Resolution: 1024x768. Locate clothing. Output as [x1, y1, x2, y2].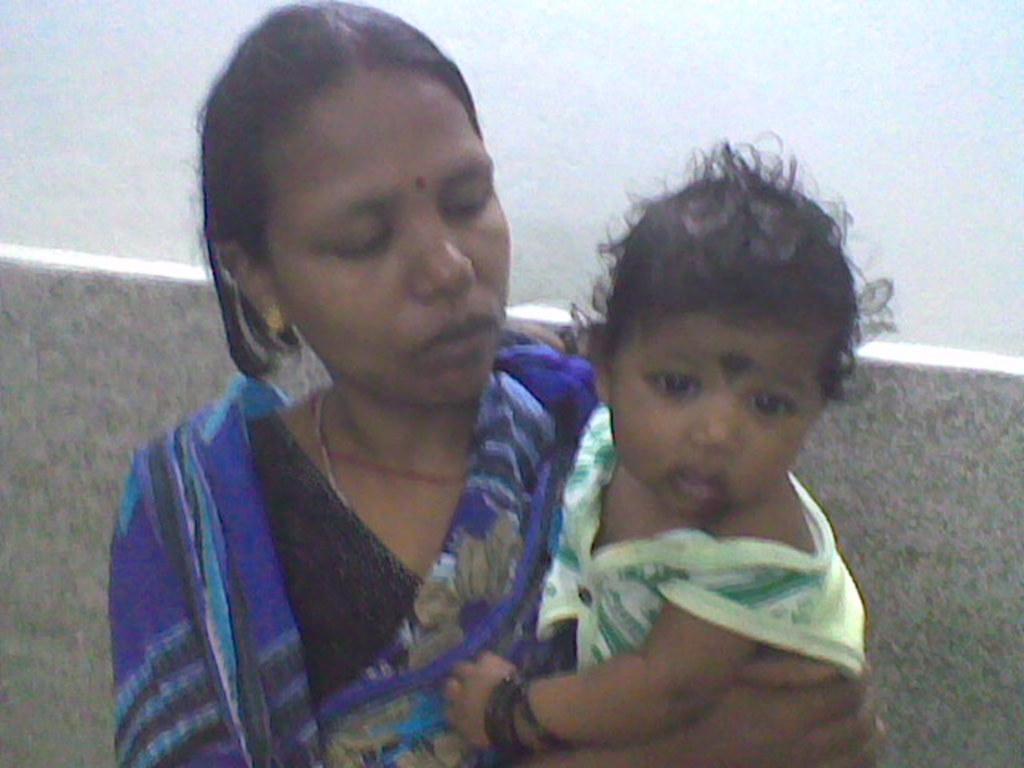
[534, 411, 859, 677].
